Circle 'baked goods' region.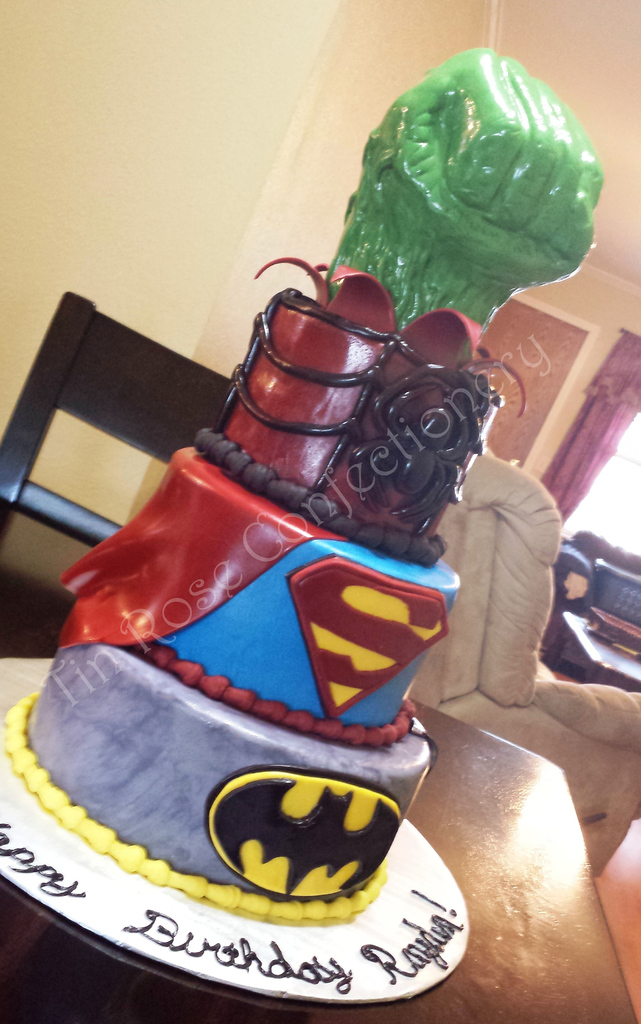
Region: (1,46,611,919).
